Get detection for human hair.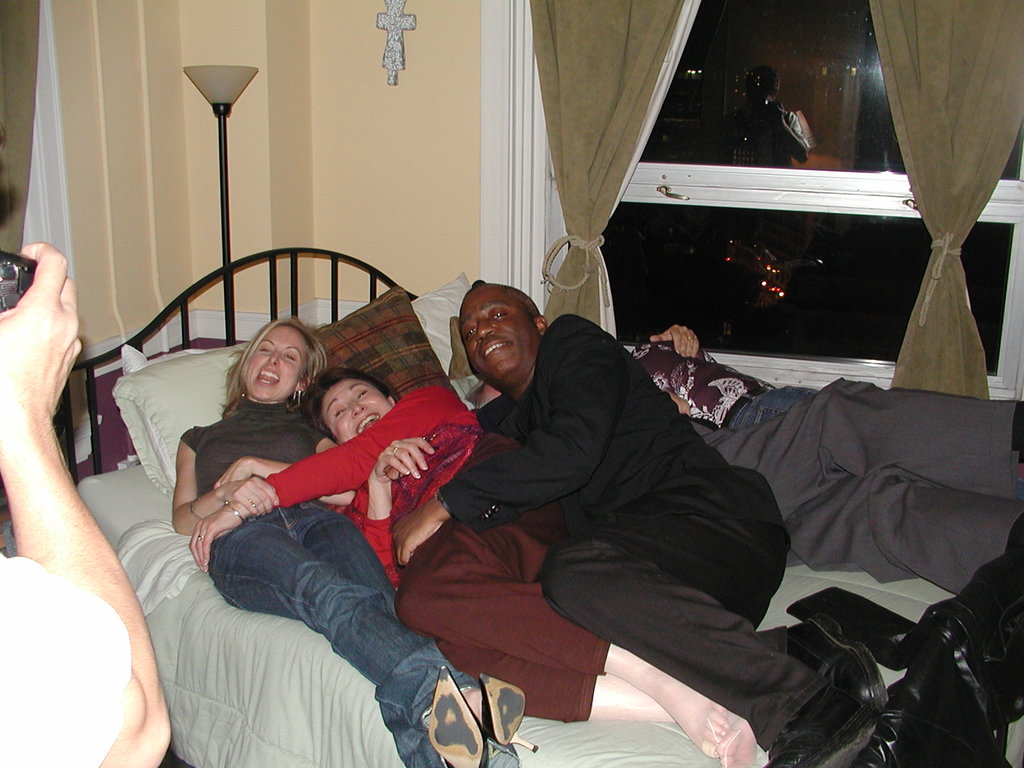
Detection: pyautogui.locateOnScreen(298, 362, 399, 440).
